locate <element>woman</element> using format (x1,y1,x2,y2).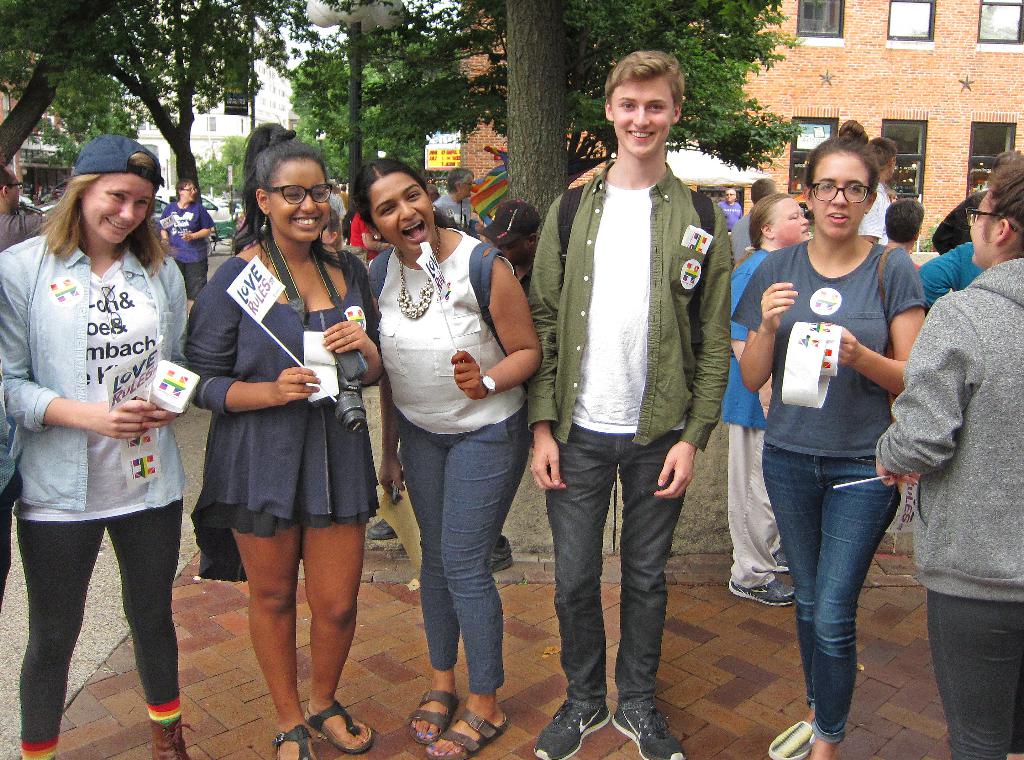
(727,134,927,759).
